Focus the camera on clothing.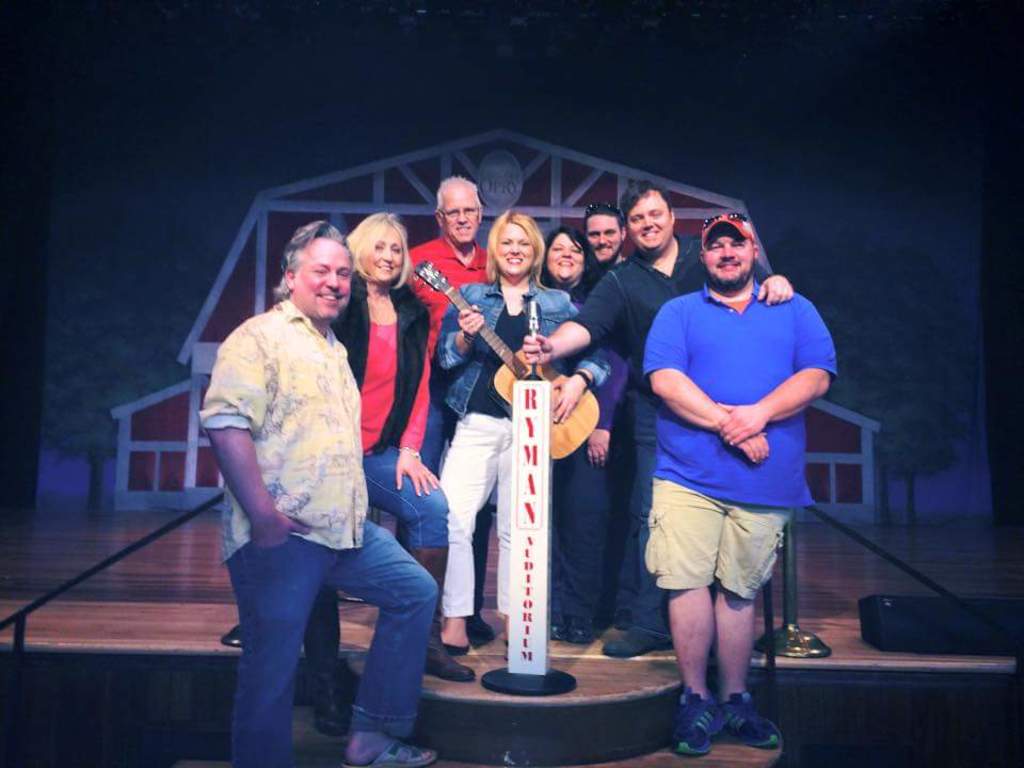
Focus region: [left=555, top=227, right=783, bottom=589].
